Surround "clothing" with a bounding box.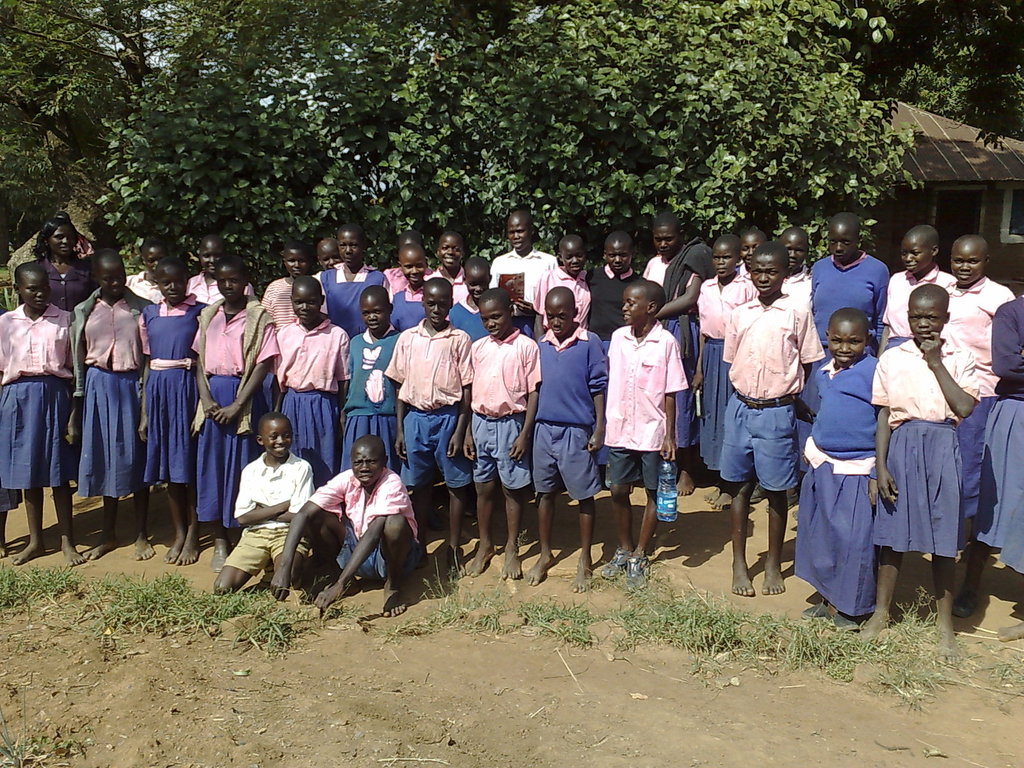
l=259, t=278, r=301, b=326.
